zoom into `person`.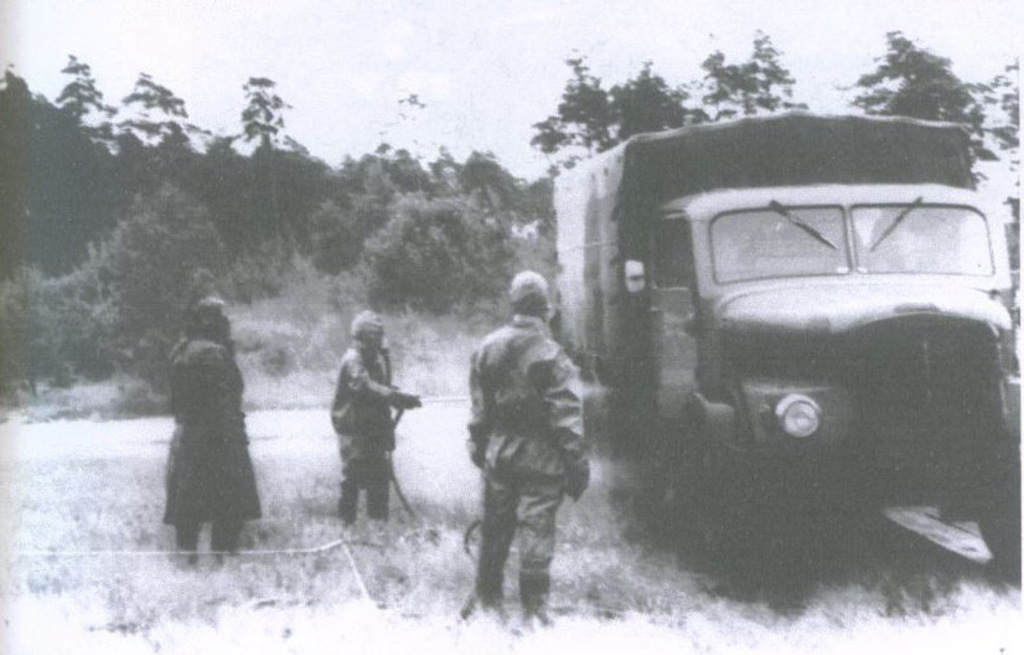
Zoom target: [x1=466, y1=269, x2=593, y2=630].
